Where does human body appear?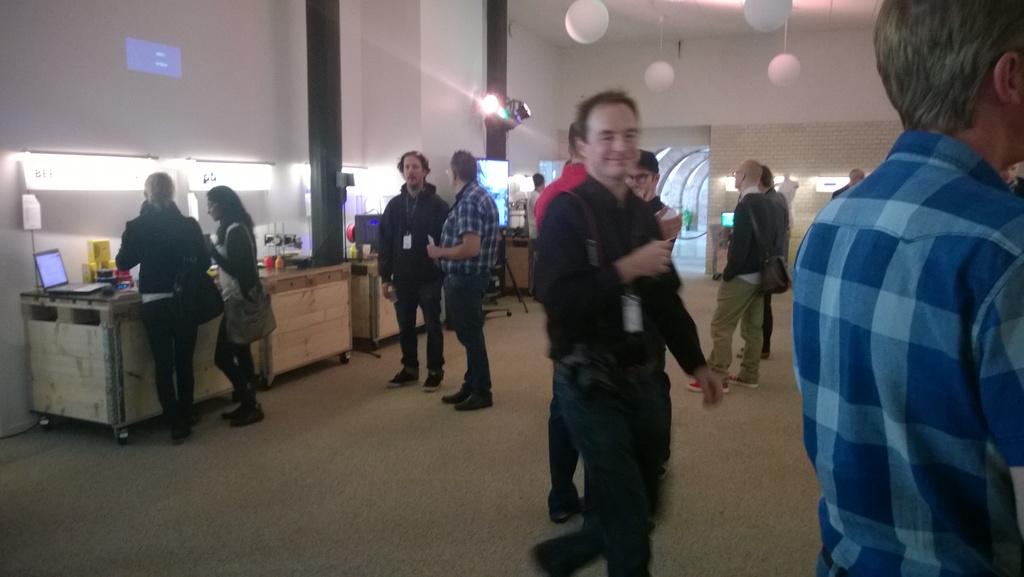
Appears at bbox(206, 187, 260, 429).
